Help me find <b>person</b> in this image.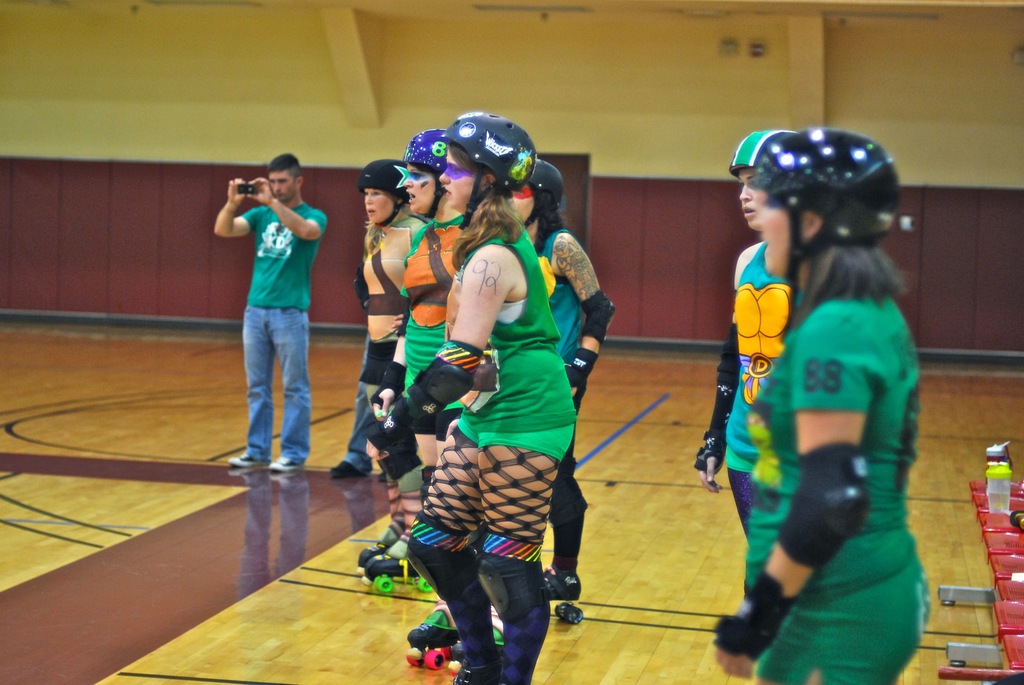
Found it: (left=701, top=139, right=804, bottom=618).
